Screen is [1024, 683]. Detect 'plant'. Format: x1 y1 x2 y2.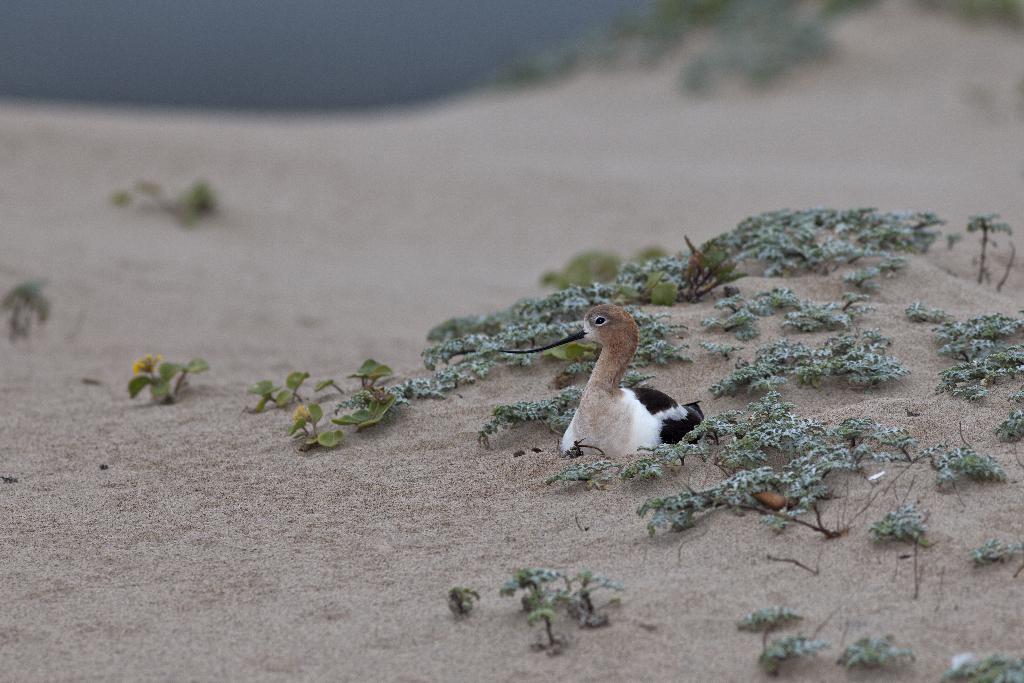
110 173 216 227.
